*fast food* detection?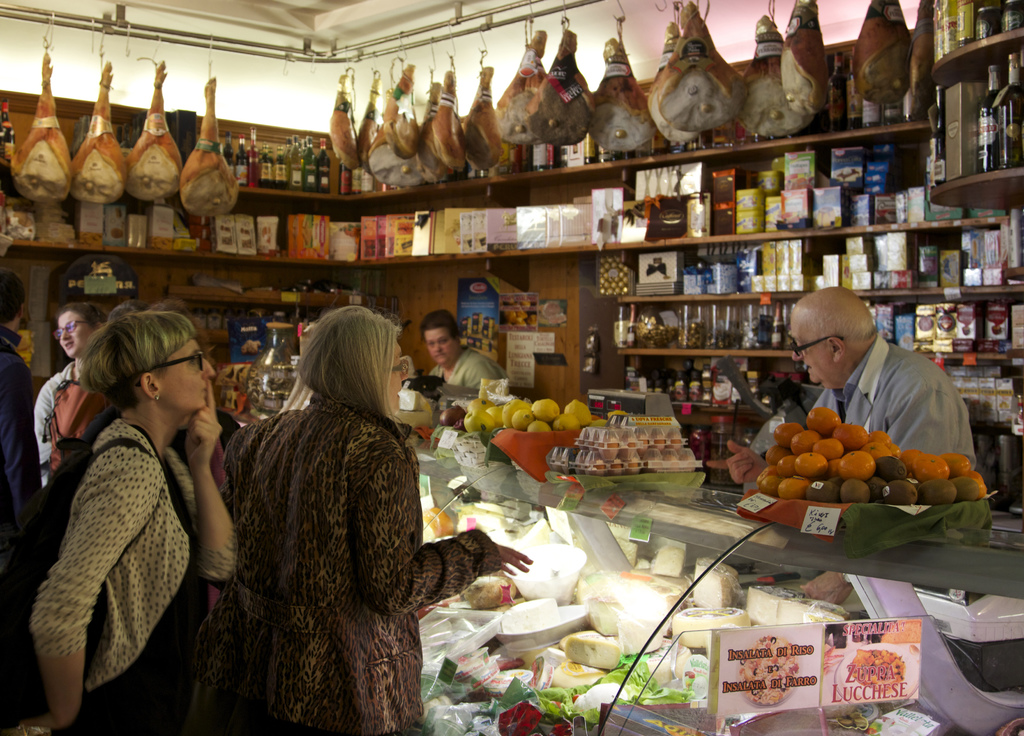
pyautogui.locateOnScreen(495, 29, 547, 147)
